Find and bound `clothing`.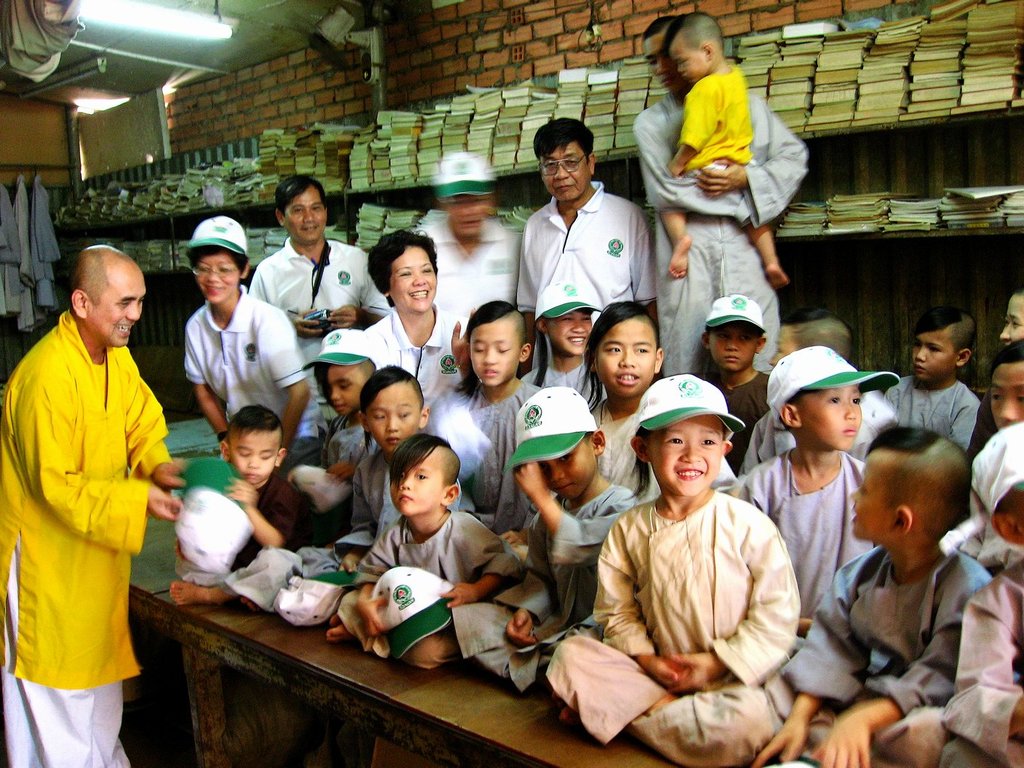
Bound: x1=0 y1=174 x2=65 y2=331.
